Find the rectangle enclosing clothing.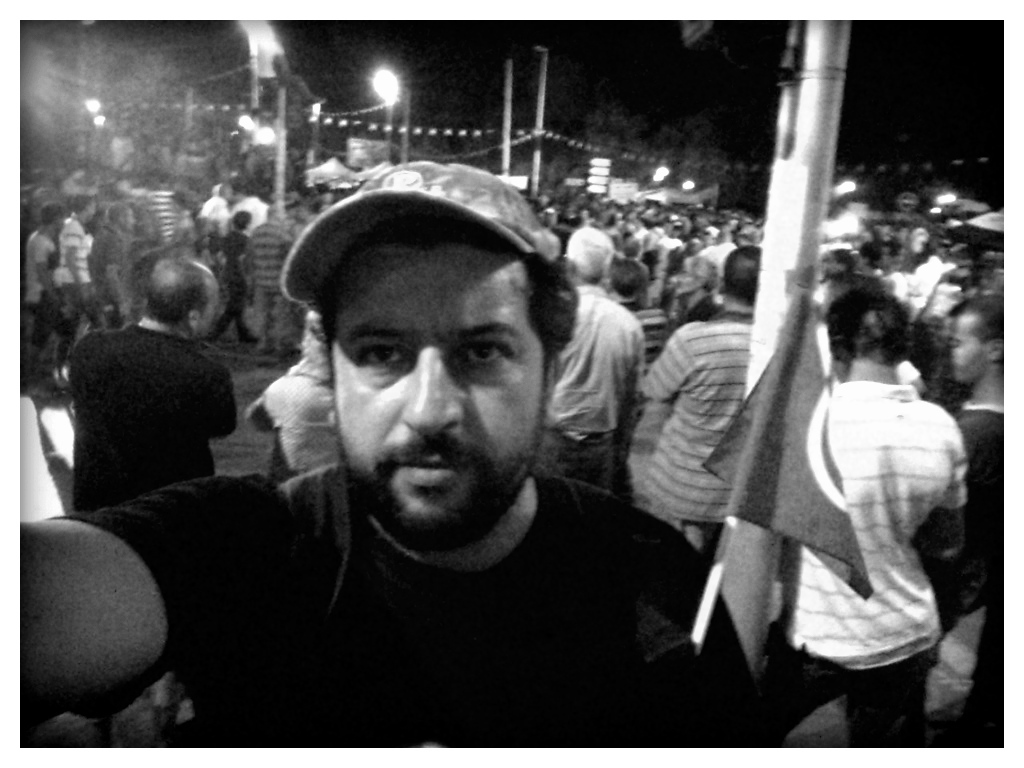
left=665, top=240, right=689, bottom=304.
